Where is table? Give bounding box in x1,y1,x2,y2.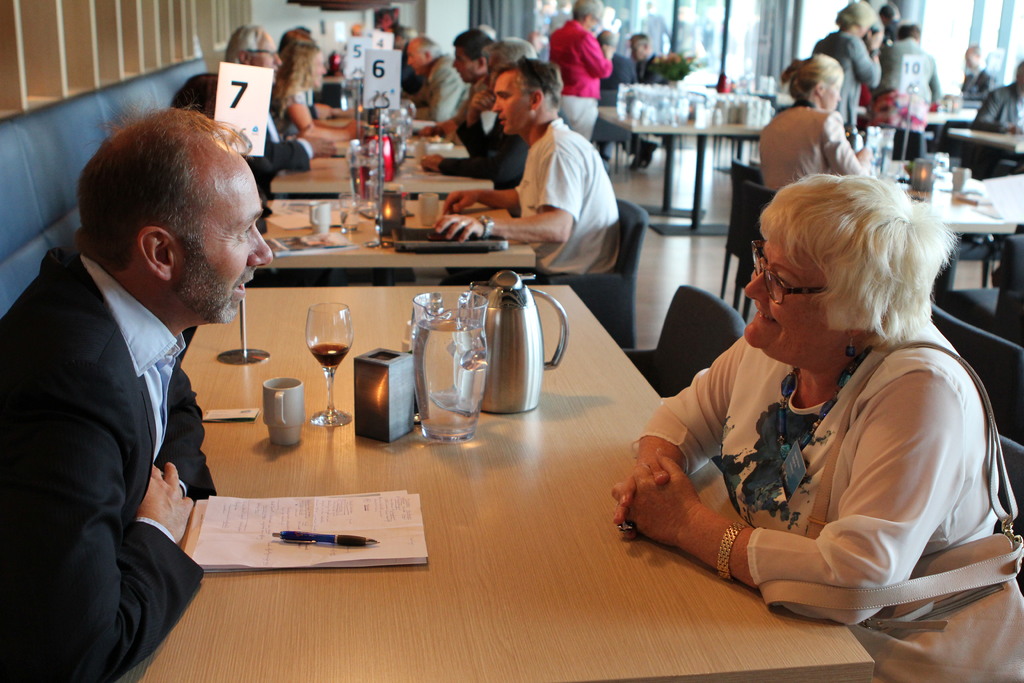
251,193,538,285.
